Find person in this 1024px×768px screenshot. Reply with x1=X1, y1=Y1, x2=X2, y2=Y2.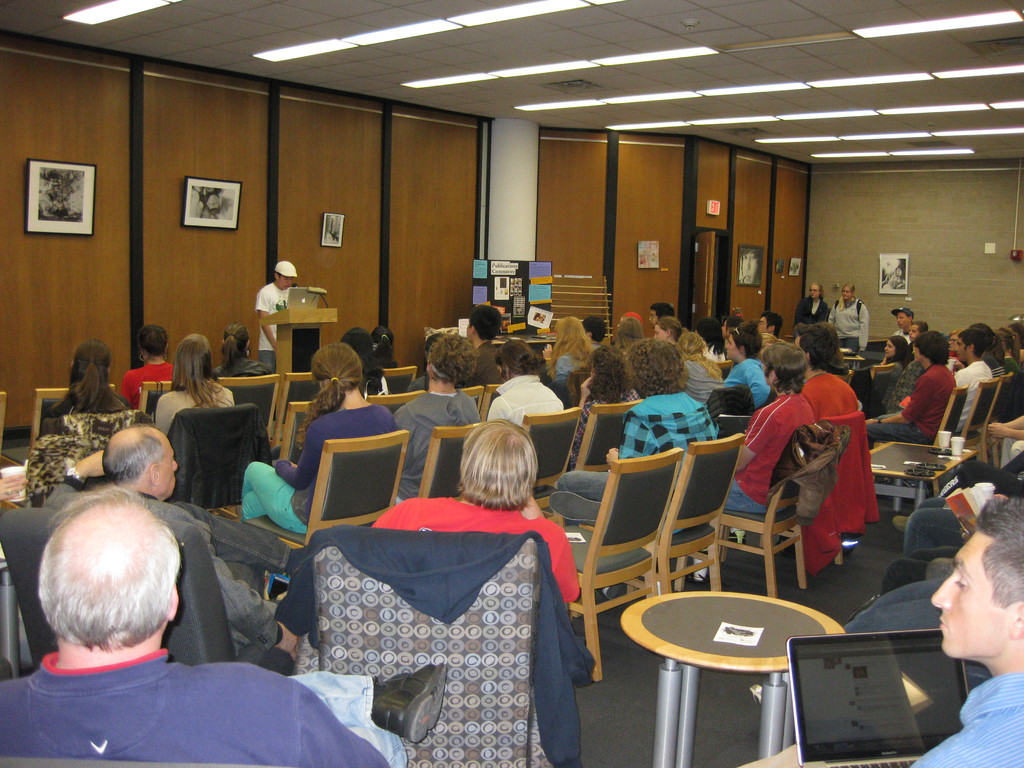
x1=906, y1=495, x2=1023, y2=767.
